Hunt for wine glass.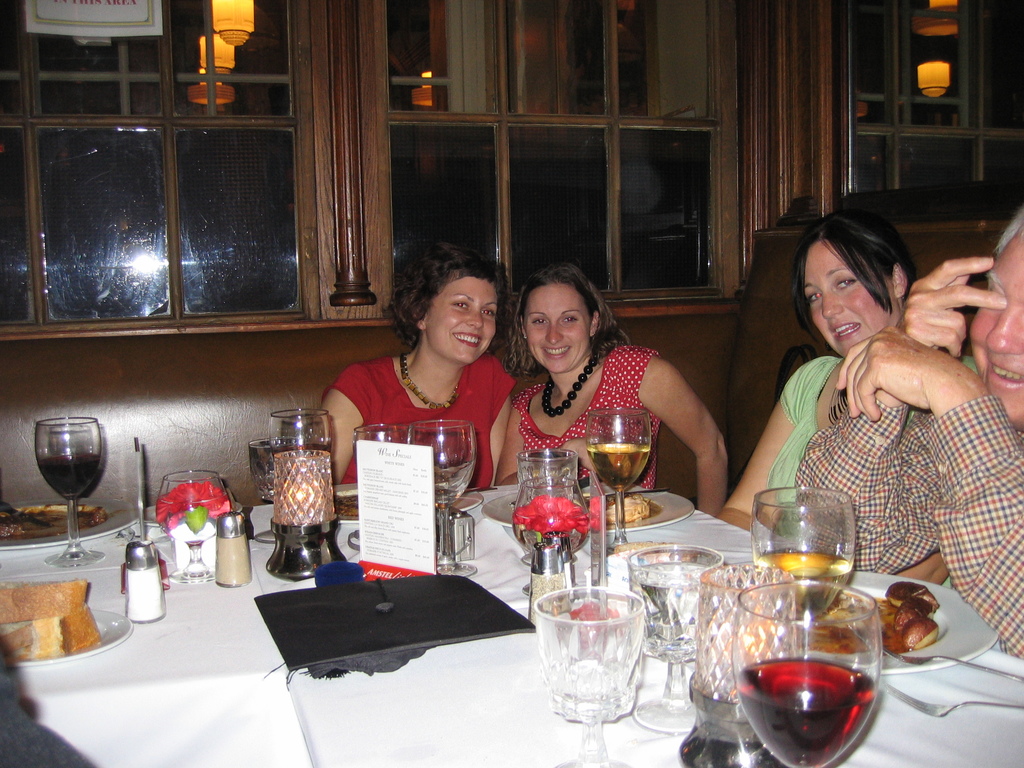
Hunted down at [left=36, top=416, right=102, bottom=566].
